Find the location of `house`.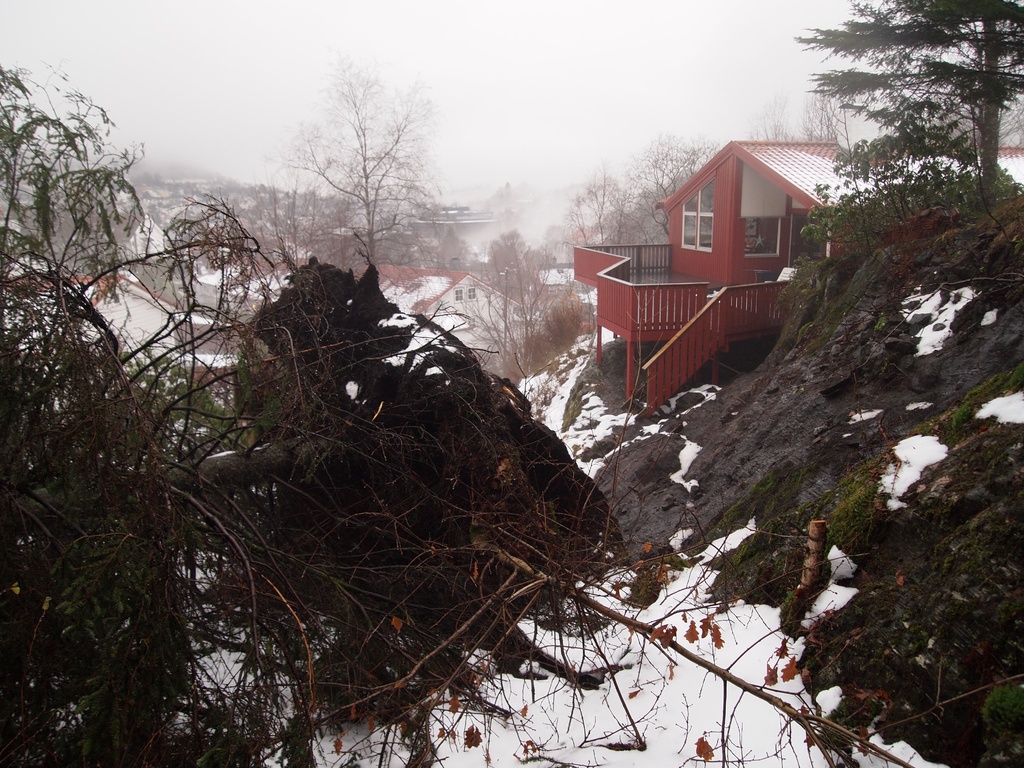
Location: (369, 262, 546, 348).
